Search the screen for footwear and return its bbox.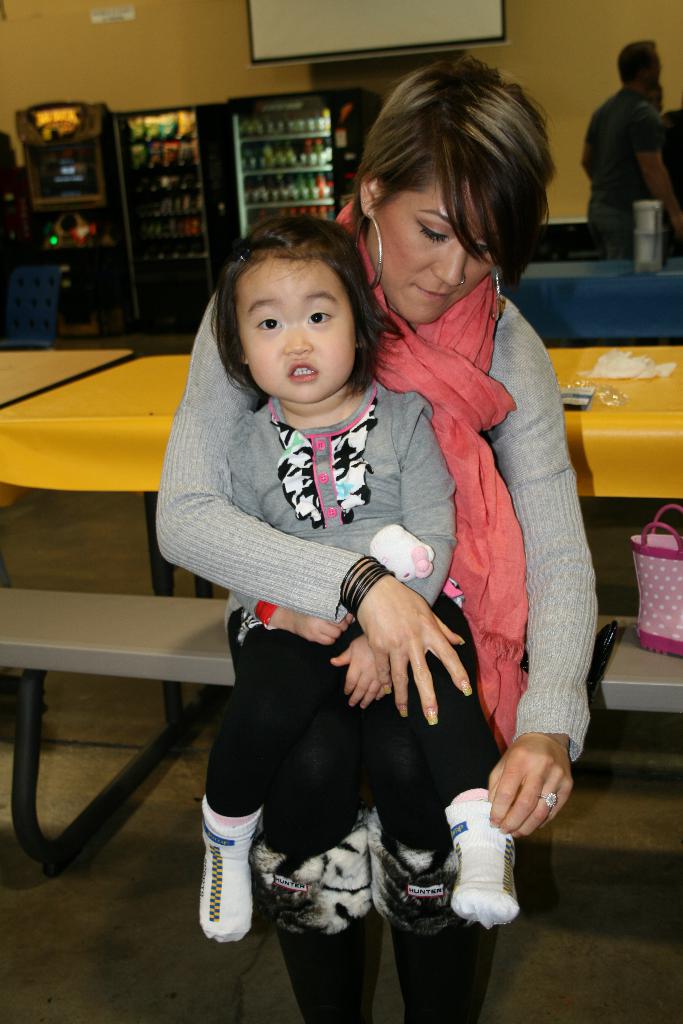
Found: <box>197,788,253,949</box>.
